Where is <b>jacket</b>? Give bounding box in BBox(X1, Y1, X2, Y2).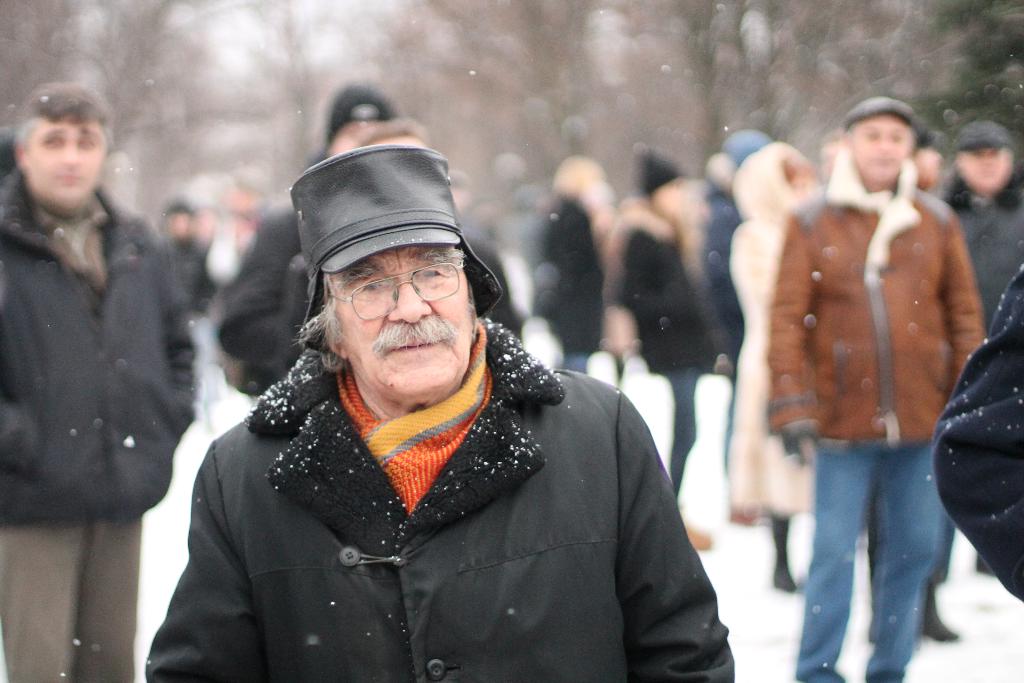
BBox(935, 162, 1023, 325).
